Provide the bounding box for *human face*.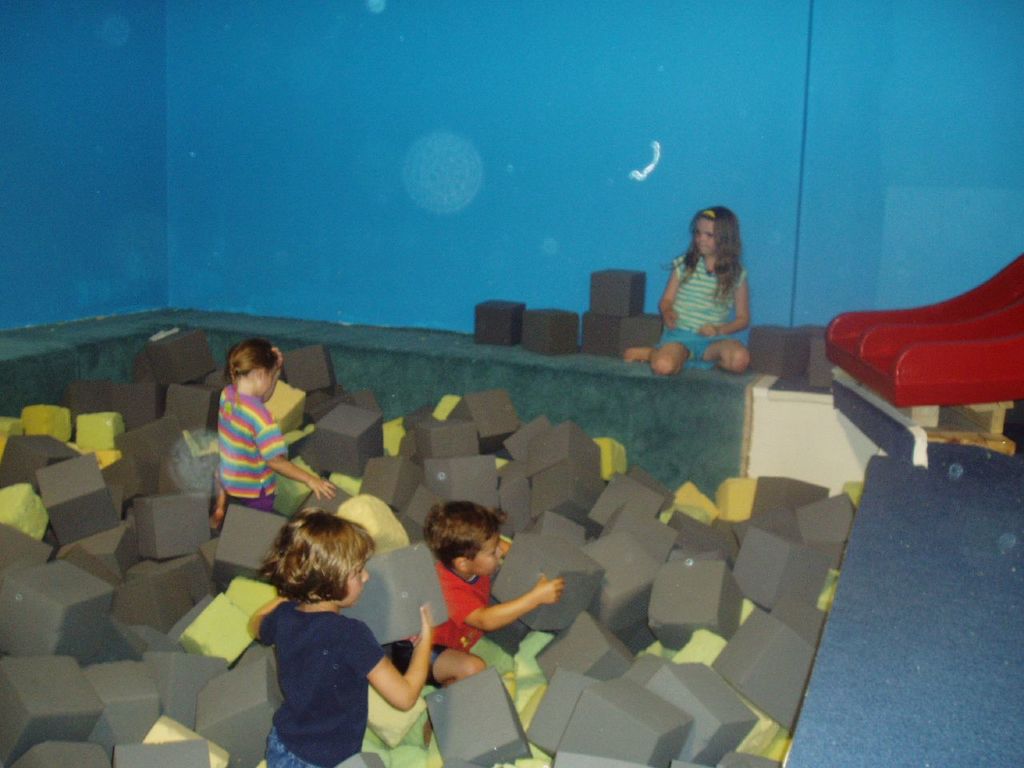
locate(689, 218, 721, 258).
